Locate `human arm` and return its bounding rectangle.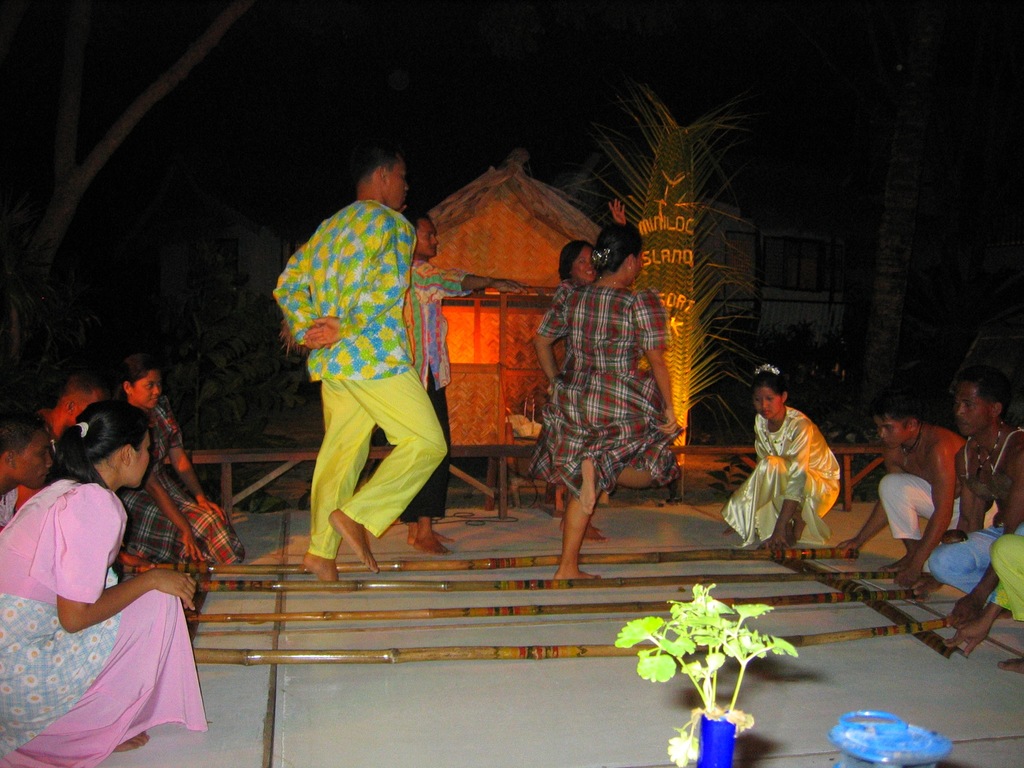
crop(533, 294, 575, 383).
